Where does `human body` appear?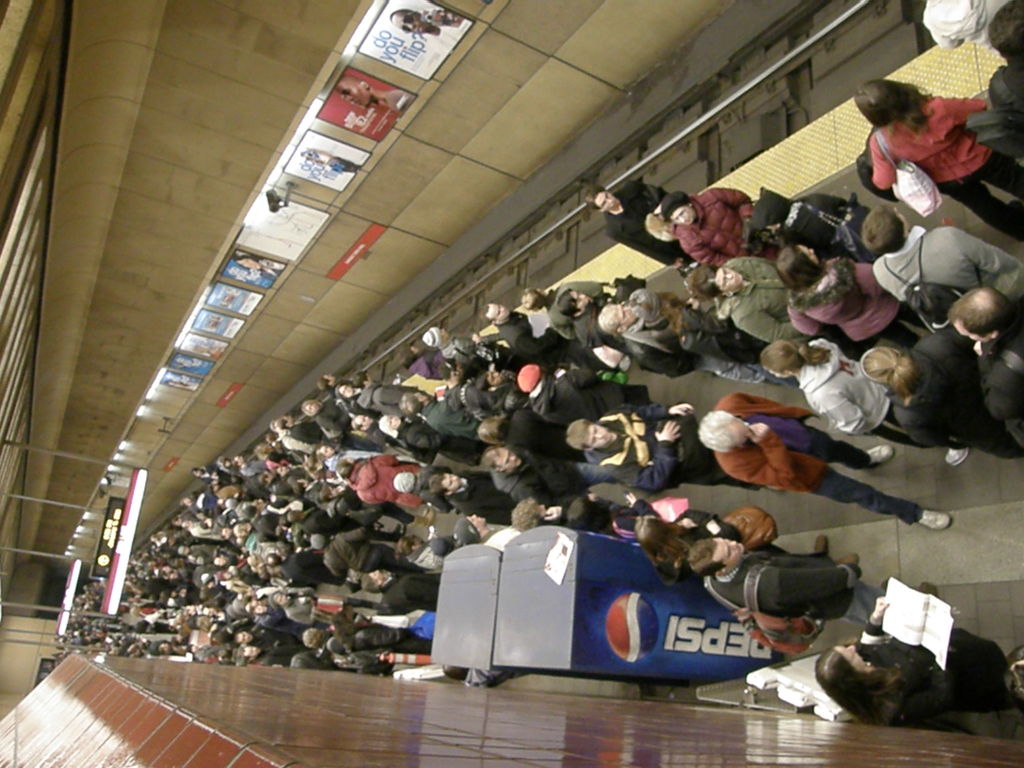
Appears at detection(873, 81, 1023, 246).
